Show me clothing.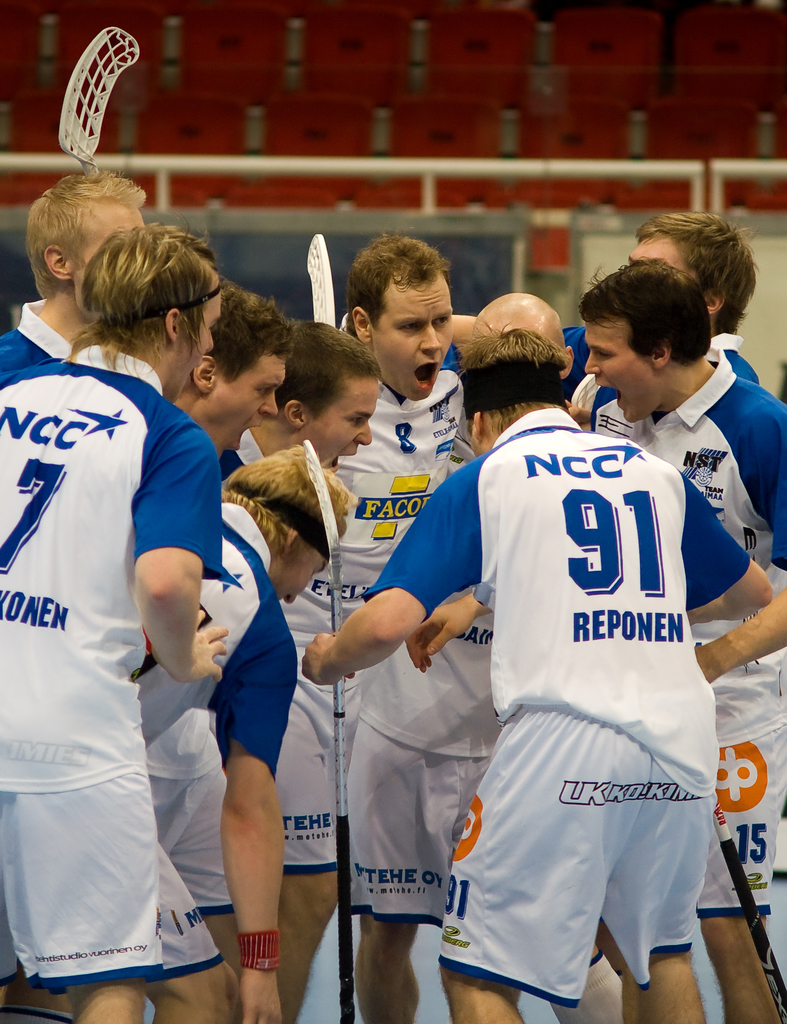
clothing is here: <bbox>314, 380, 508, 920</bbox>.
